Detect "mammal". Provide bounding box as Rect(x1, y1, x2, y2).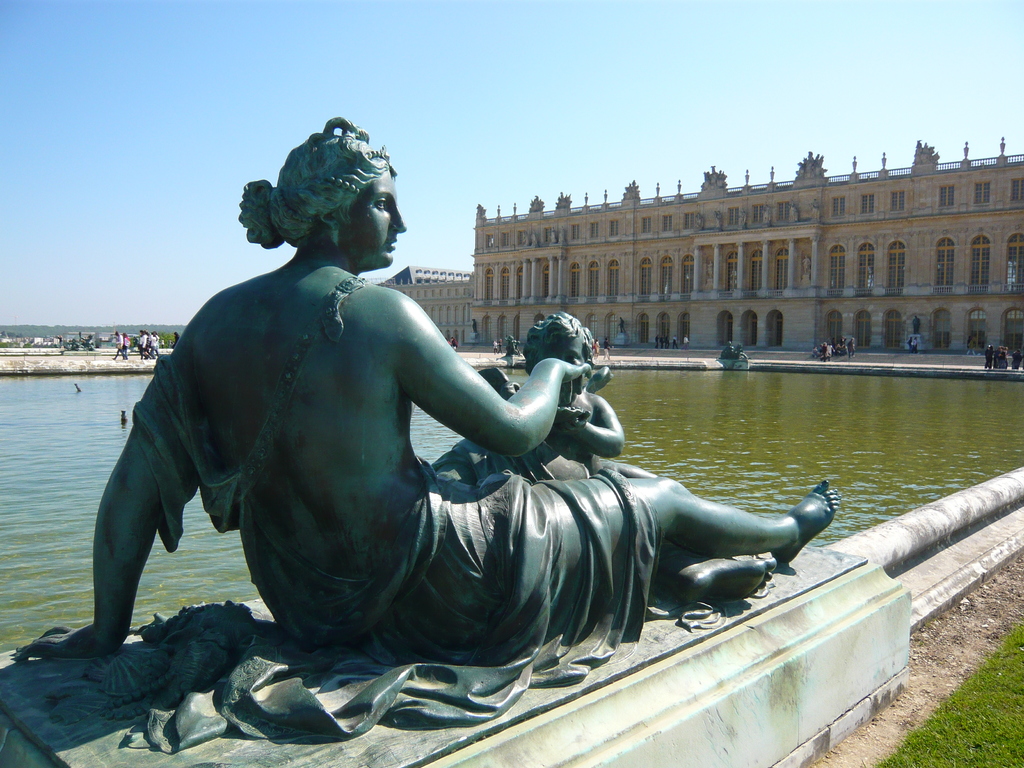
Rect(497, 314, 624, 471).
